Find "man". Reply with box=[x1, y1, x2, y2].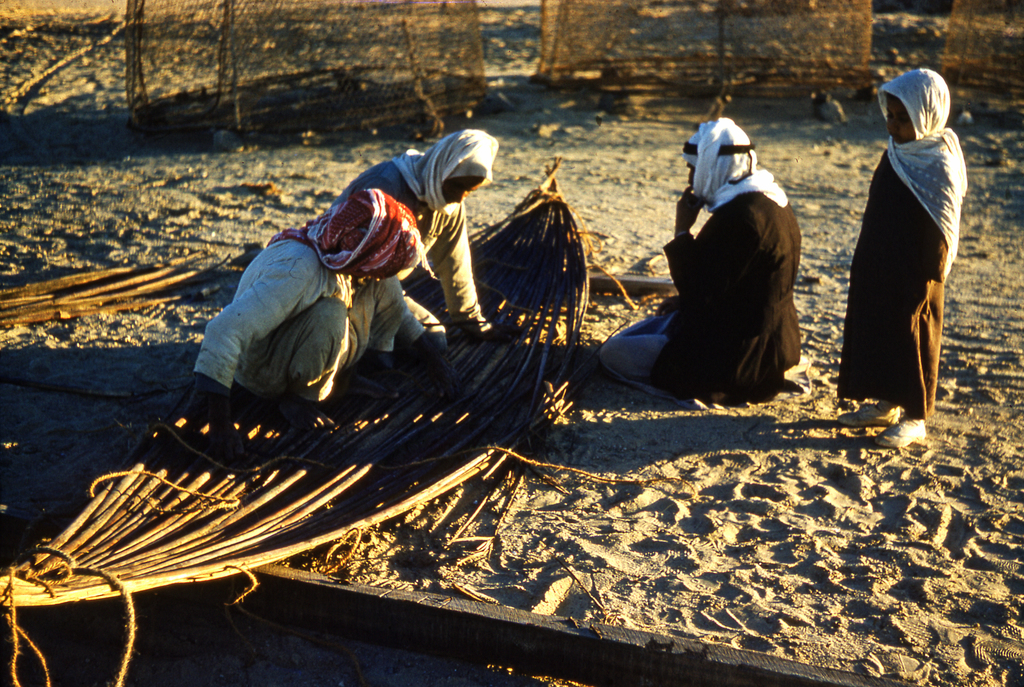
box=[332, 128, 498, 364].
